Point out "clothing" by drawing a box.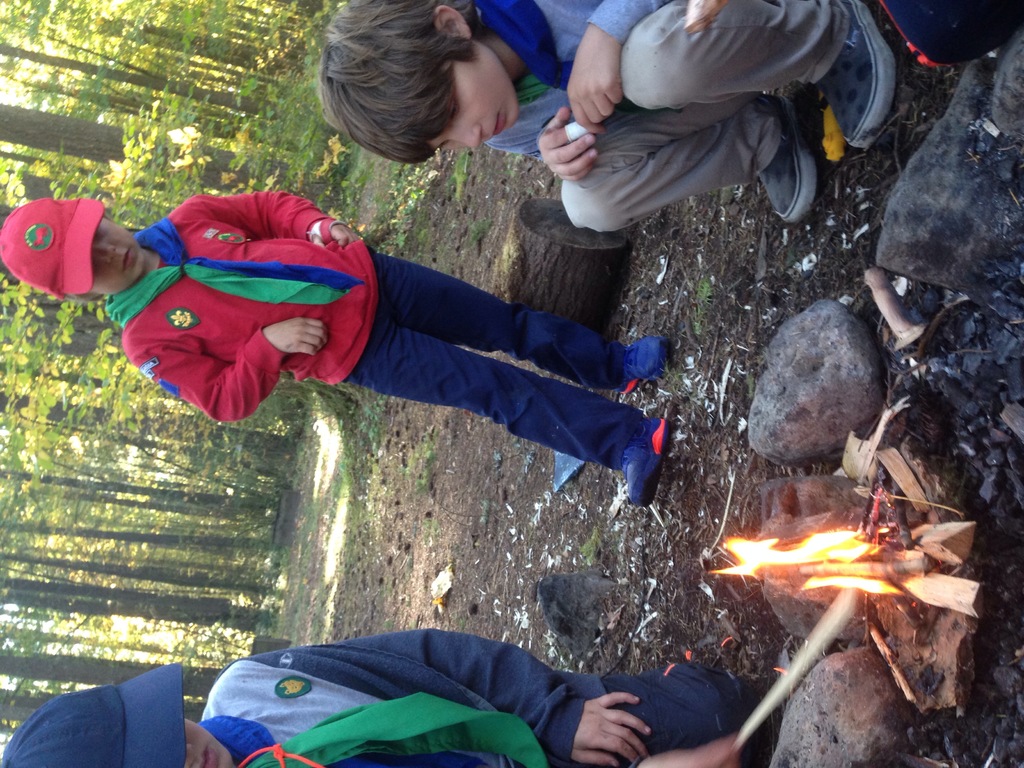
crop(205, 620, 745, 767).
